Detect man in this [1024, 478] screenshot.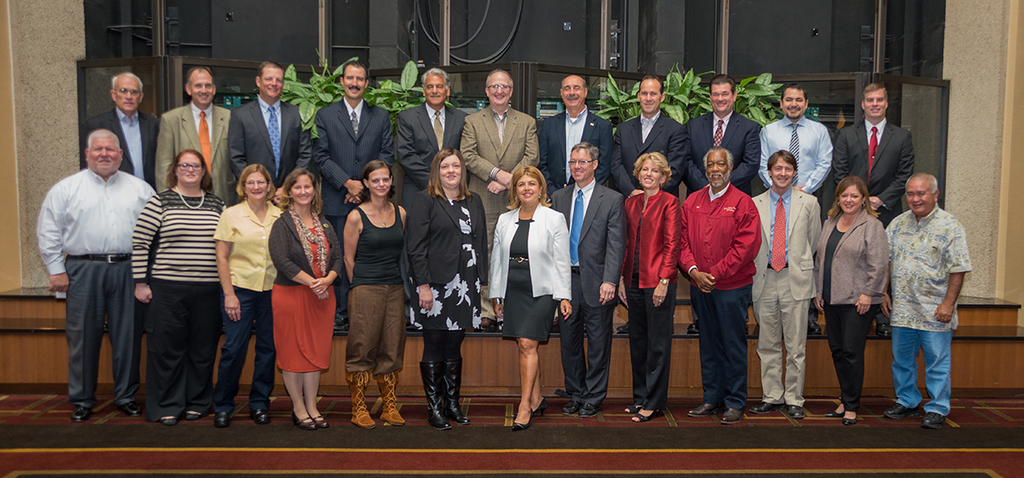
Detection: x1=149, y1=62, x2=231, y2=204.
